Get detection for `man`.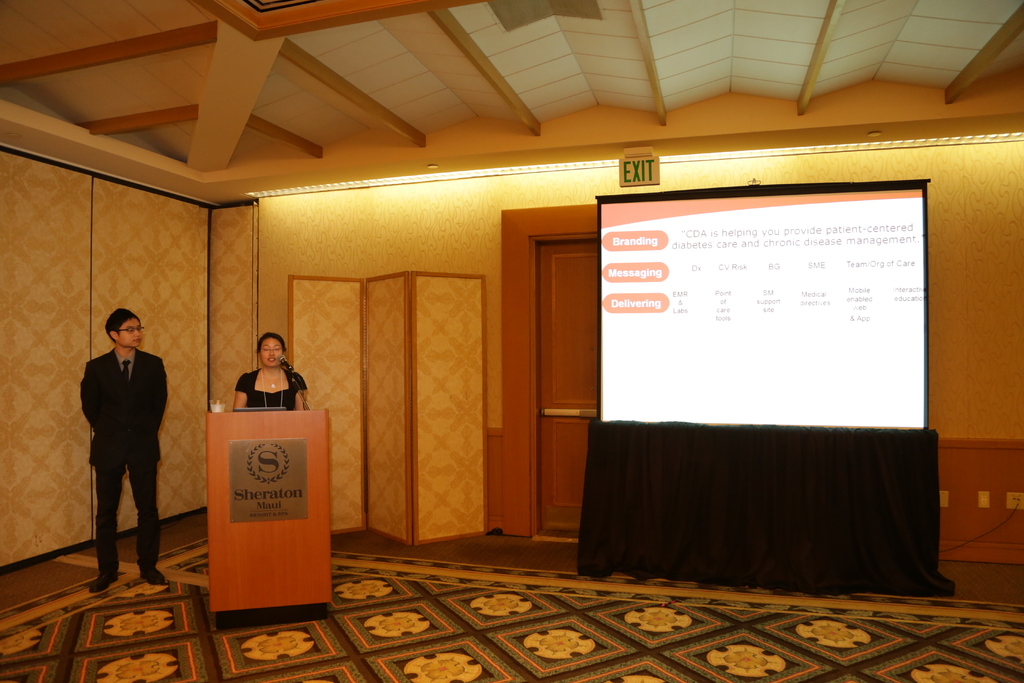
Detection: region(67, 304, 165, 582).
